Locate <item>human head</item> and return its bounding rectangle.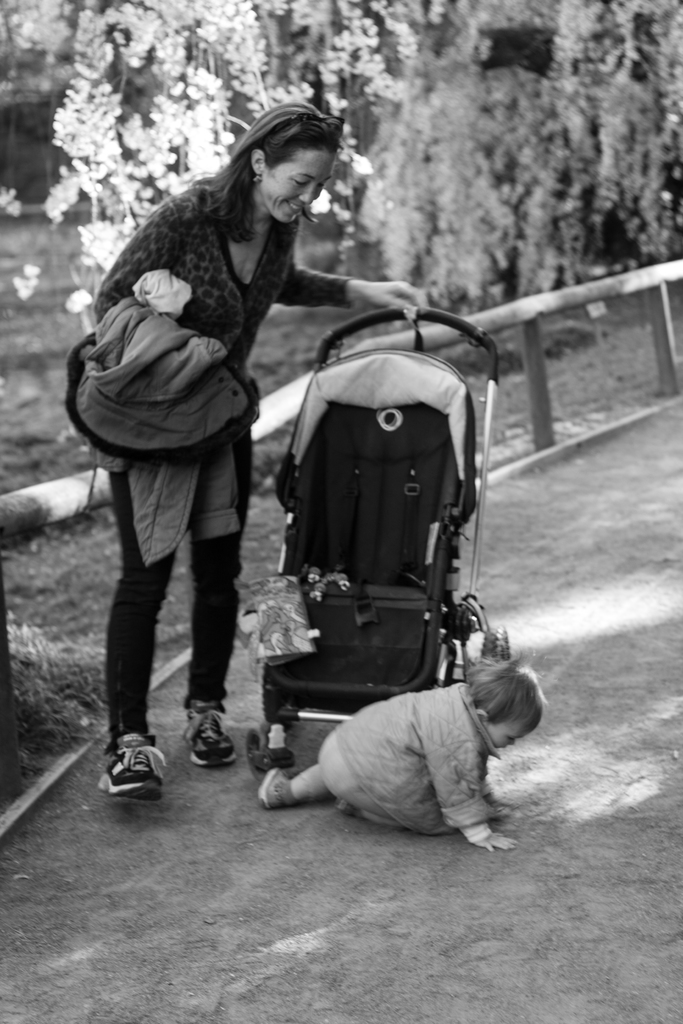
{"left": 247, "top": 102, "right": 362, "bottom": 239}.
